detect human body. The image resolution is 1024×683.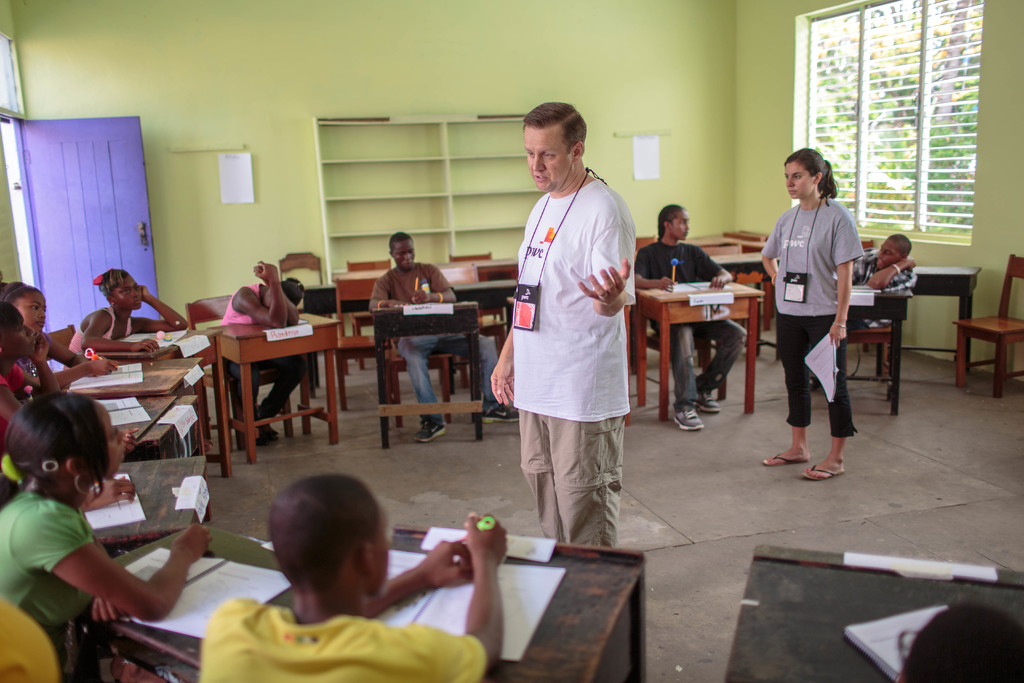
759,147,863,478.
